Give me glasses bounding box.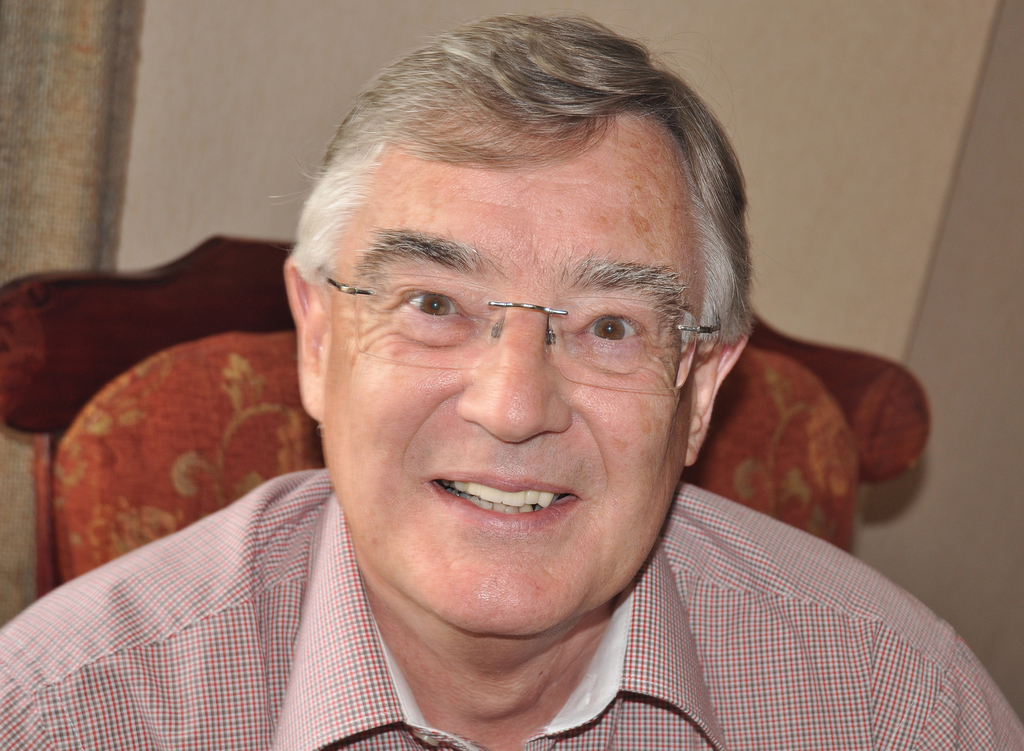
(317, 268, 726, 394).
